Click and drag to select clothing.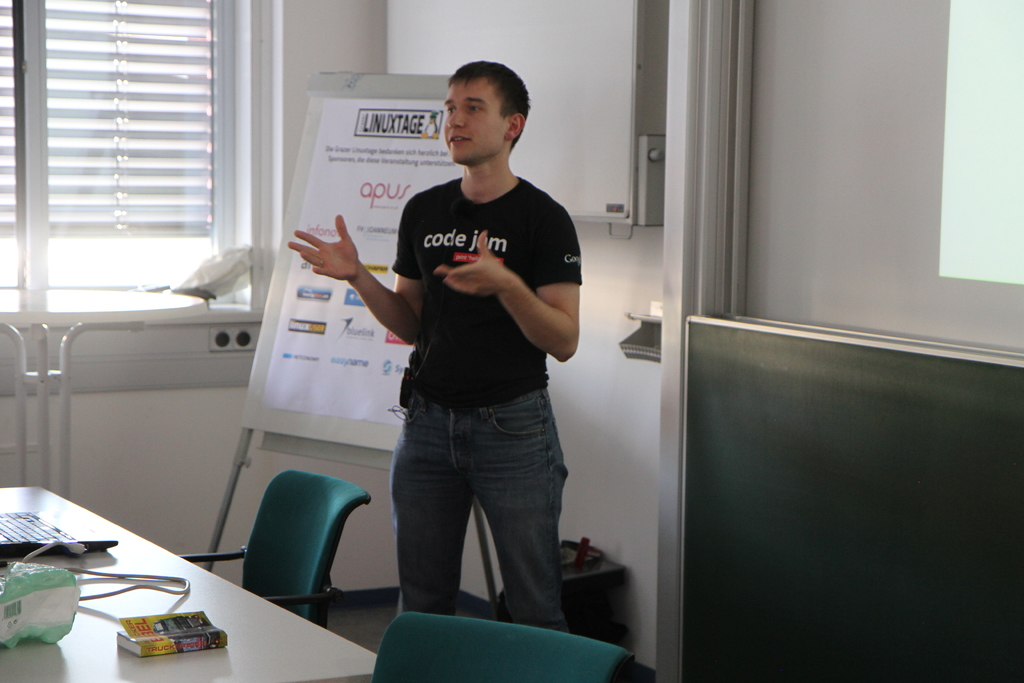
Selection: x1=386 y1=177 x2=583 y2=617.
